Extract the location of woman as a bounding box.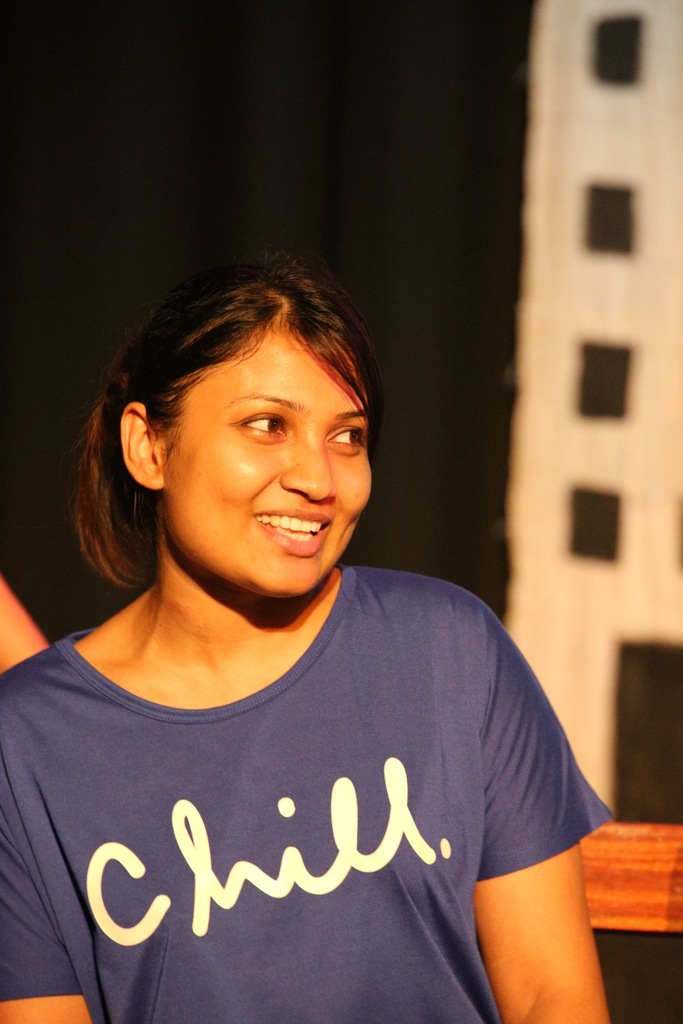
4 246 634 1009.
